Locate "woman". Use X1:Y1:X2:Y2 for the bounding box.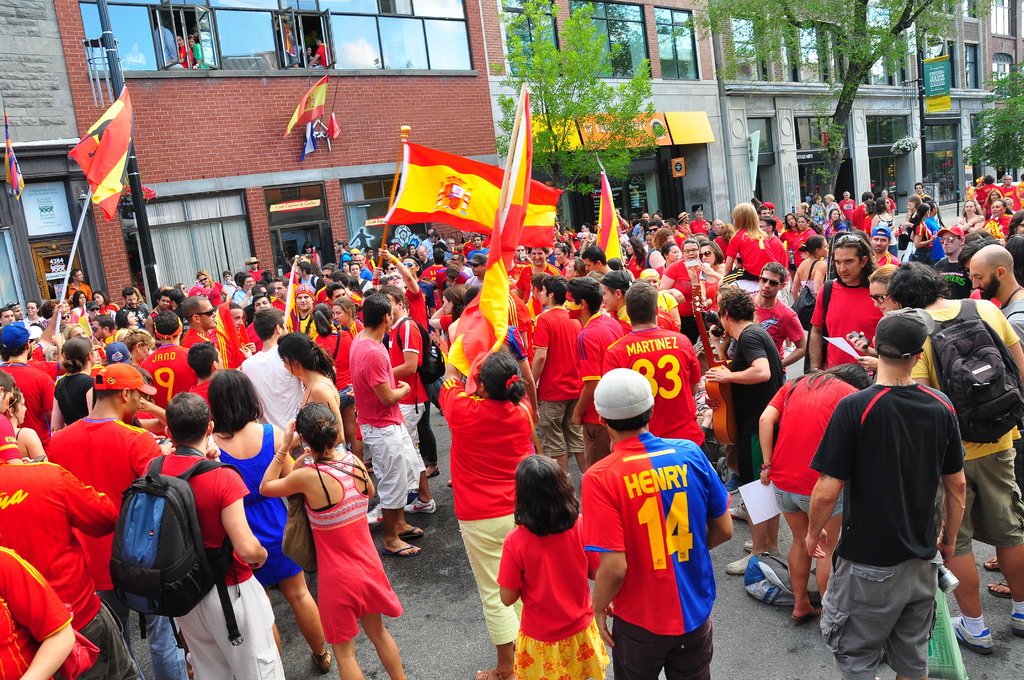
846:261:904:362.
